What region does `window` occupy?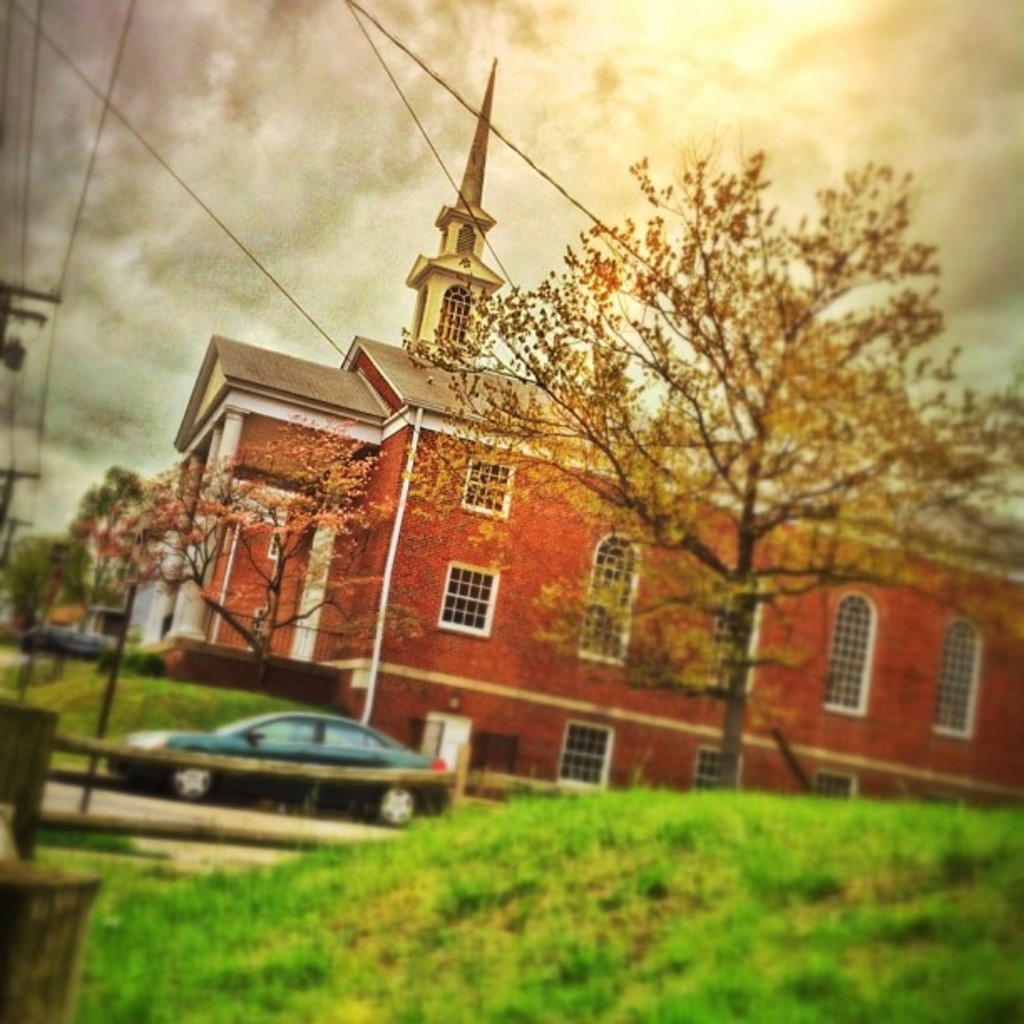
<bbox>438, 284, 470, 351</bbox>.
